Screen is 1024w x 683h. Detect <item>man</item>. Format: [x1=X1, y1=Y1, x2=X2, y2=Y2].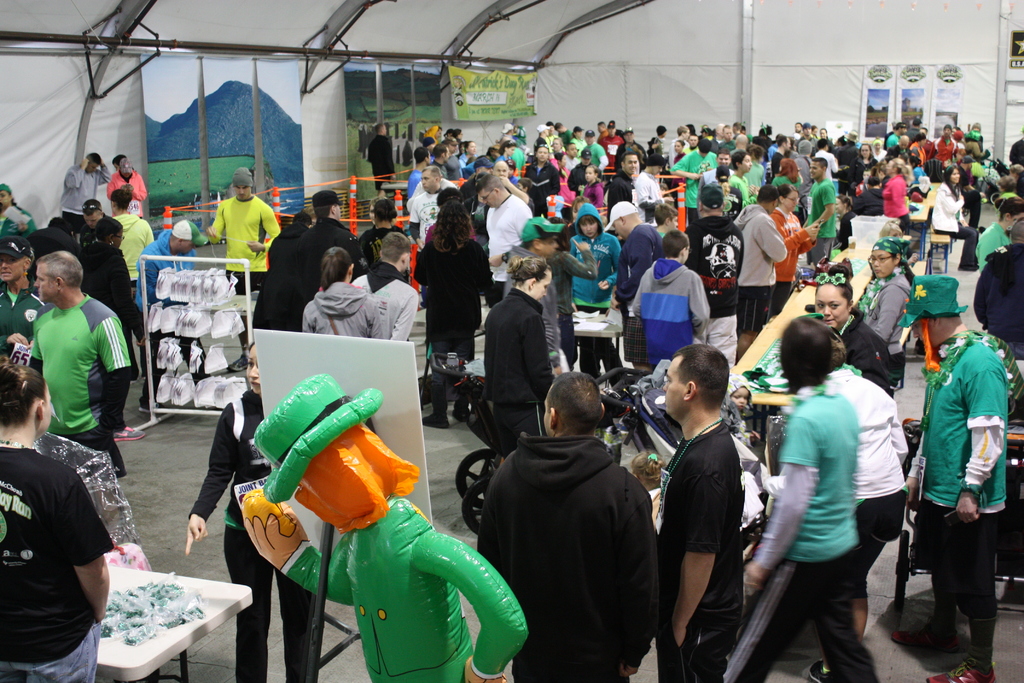
[x1=1007, y1=130, x2=1023, y2=165].
